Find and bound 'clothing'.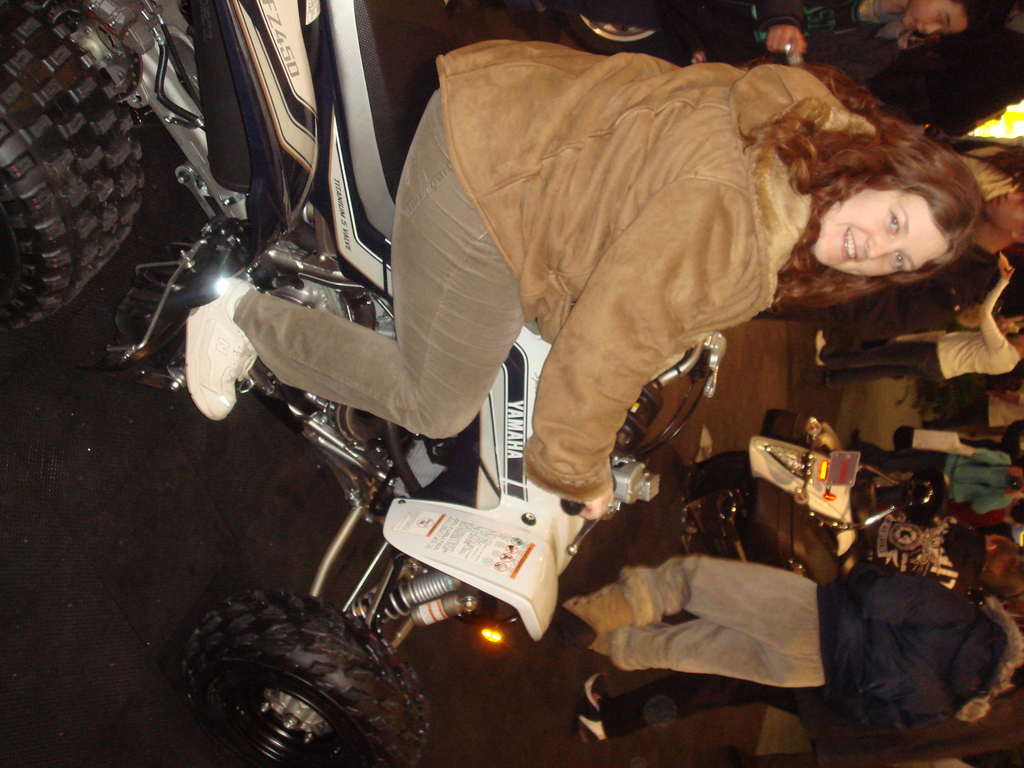
Bound: bbox(609, 673, 806, 740).
